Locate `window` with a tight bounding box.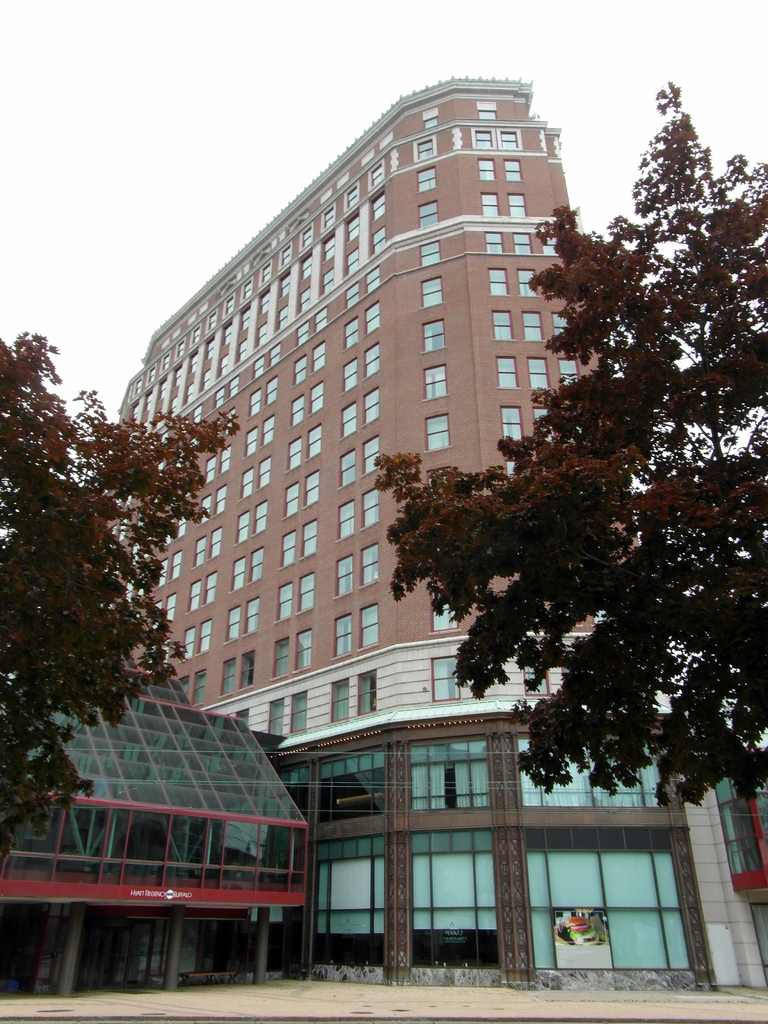
BBox(306, 422, 322, 462).
